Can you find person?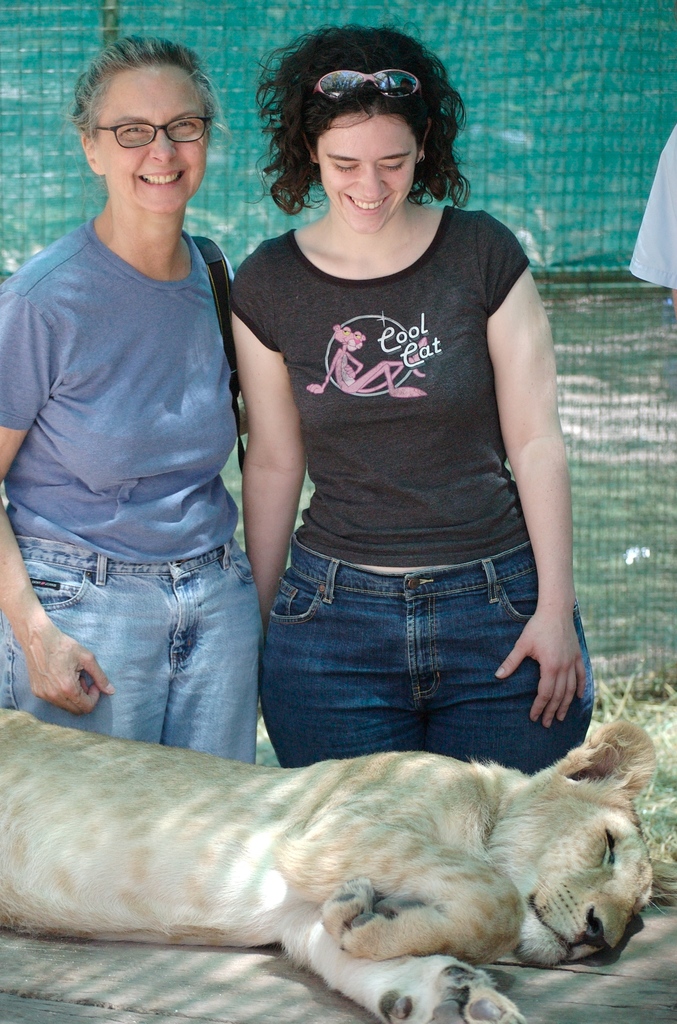
Yes, bounding box: l=200, t=0, r=589, b=881.
